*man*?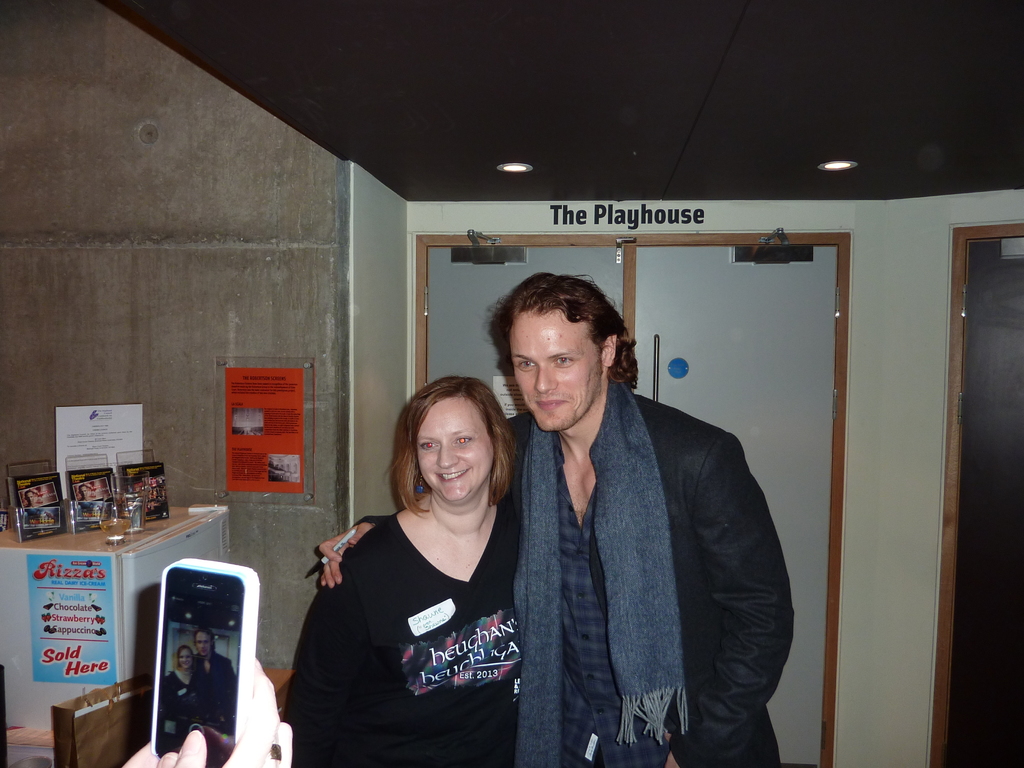
[x1=307, y1=264, x2=803, y2=767]
